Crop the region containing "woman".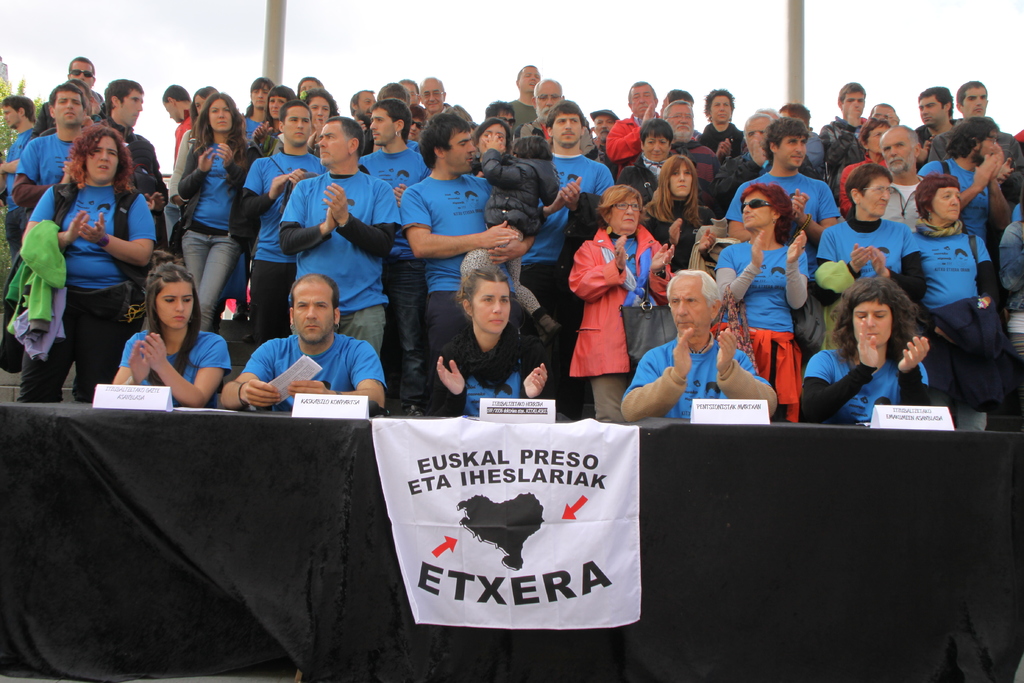
Crop region: bbox=[634, 158, 716, 276].
